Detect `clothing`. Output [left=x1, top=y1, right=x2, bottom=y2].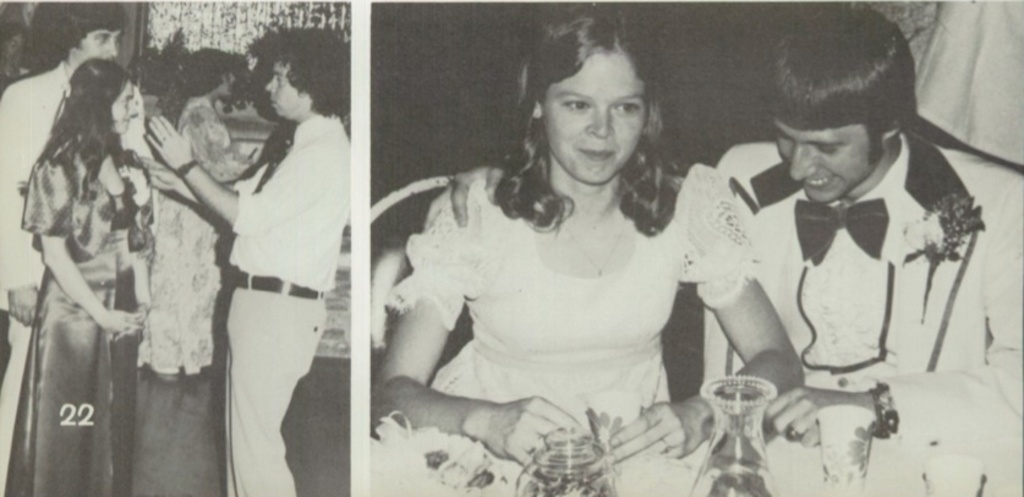
[left=0, top=62, right=147, bottom=492].
